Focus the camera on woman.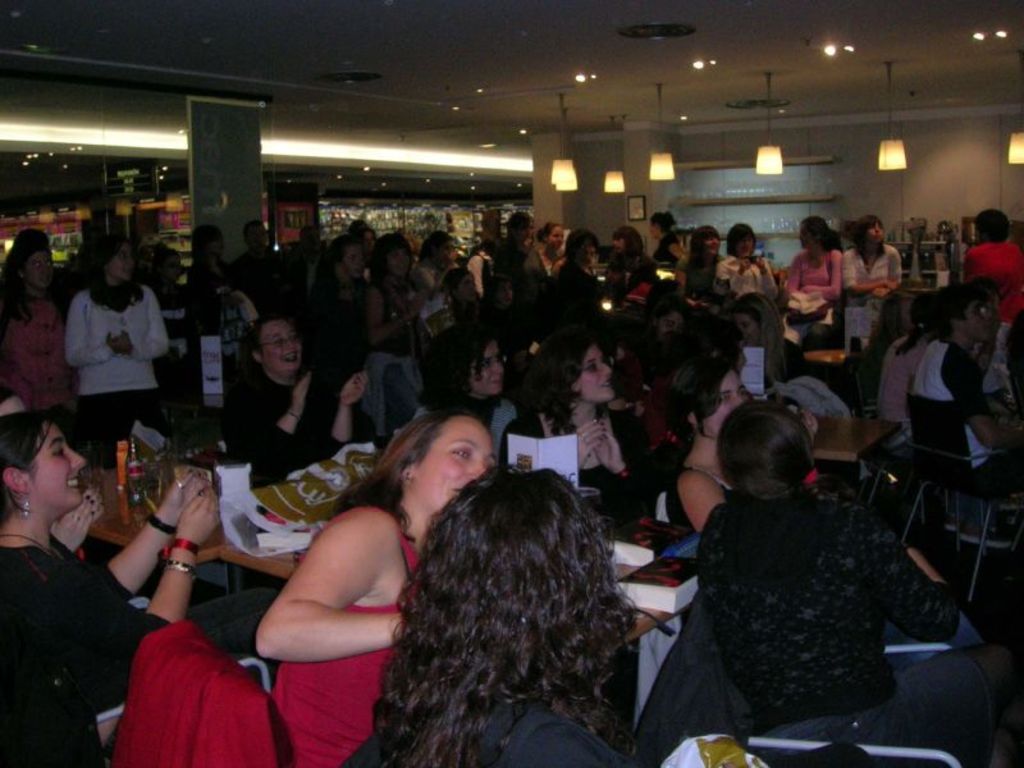
Focus region: 0, 402, 230, 767.
